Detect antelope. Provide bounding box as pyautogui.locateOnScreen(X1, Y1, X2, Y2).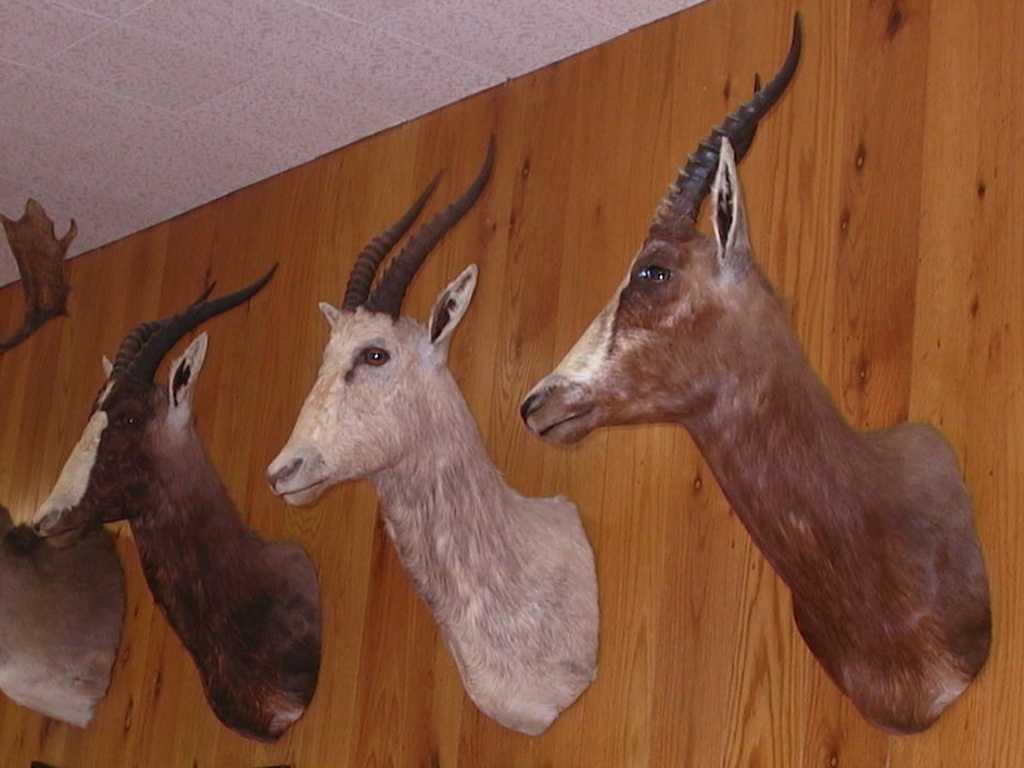
pyautogui.locateOnScreen(520, 10, 994, 735).
